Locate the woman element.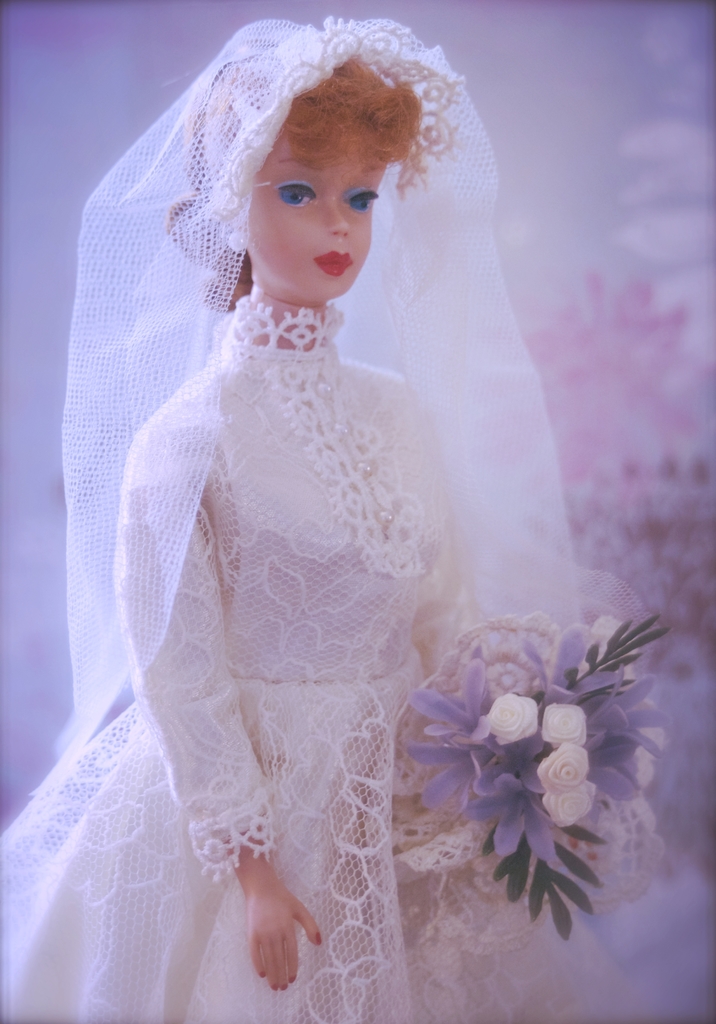
Element bbox: 0 0 712 1000.
